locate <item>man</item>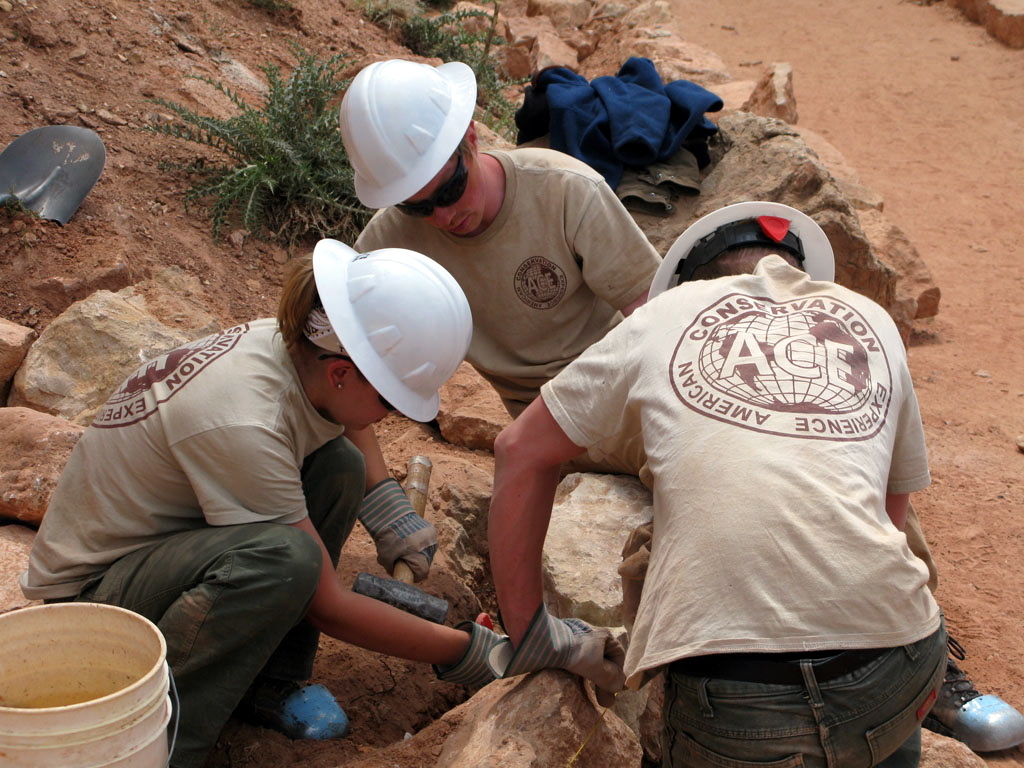
pyautogui.locateOnScreen(486, 200, 946, 767)
